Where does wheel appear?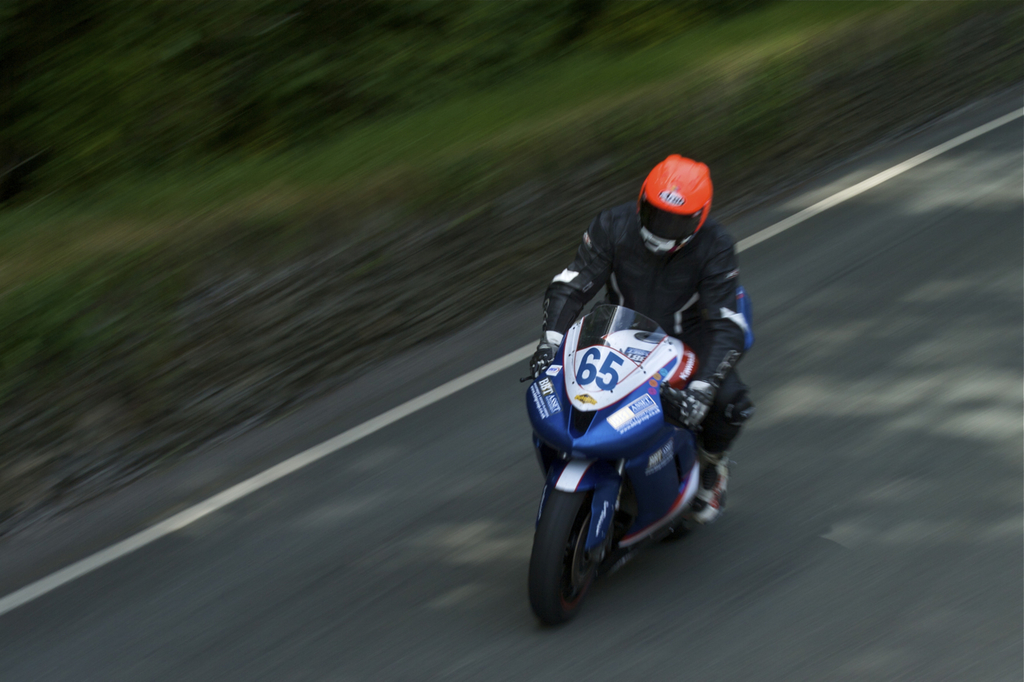
Appears at Rect(675, 516, 699, 538).
